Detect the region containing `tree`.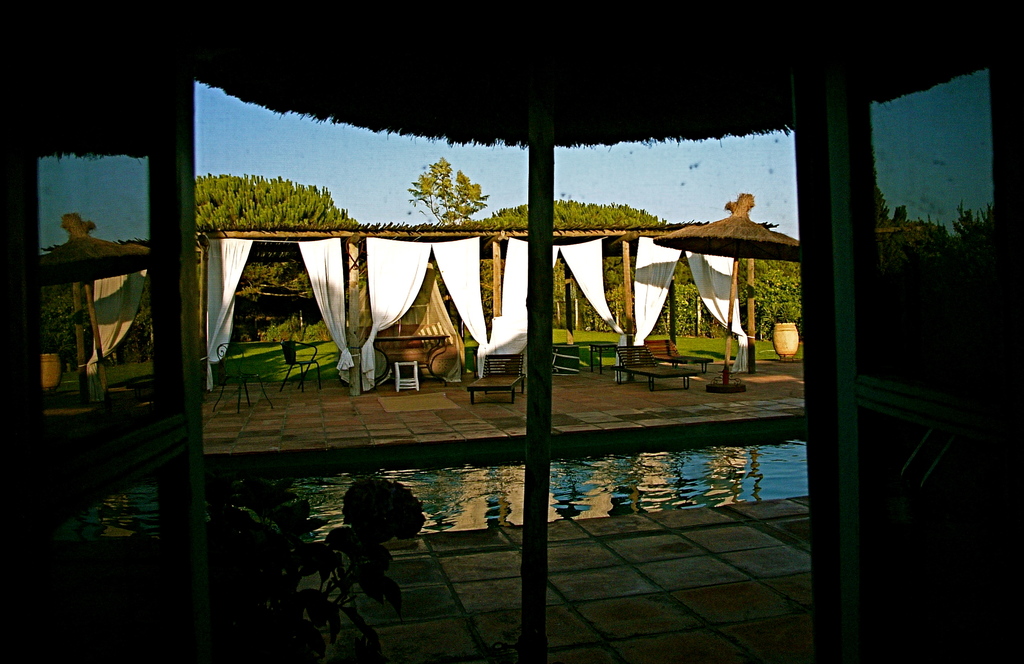
bbox=(672, 258, 803, 342).
